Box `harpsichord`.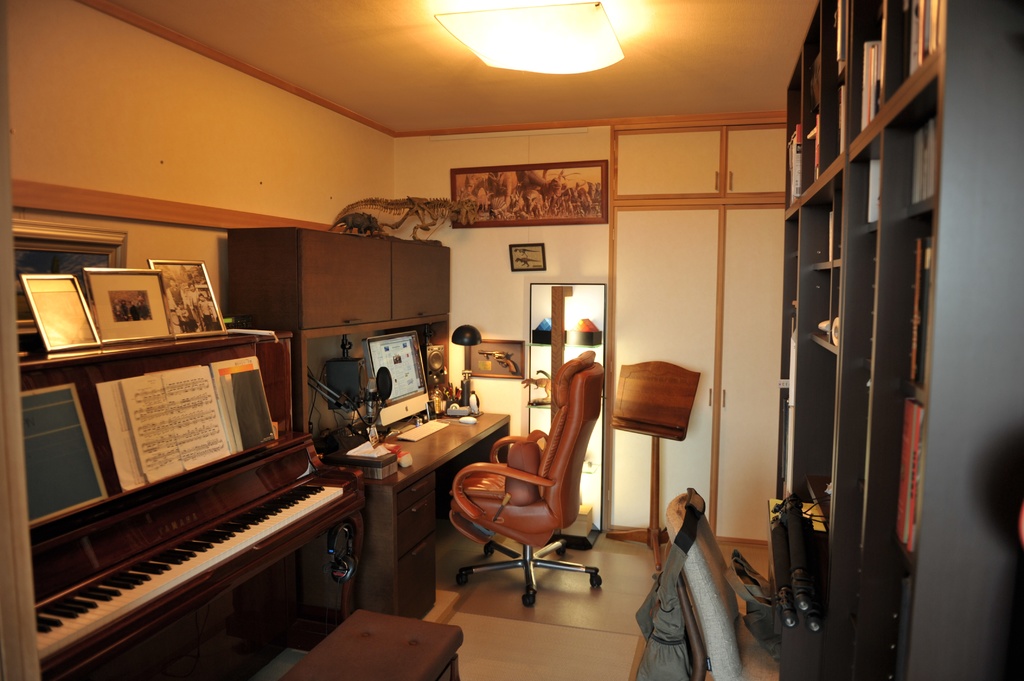
region(17, 336, 367, 679).
